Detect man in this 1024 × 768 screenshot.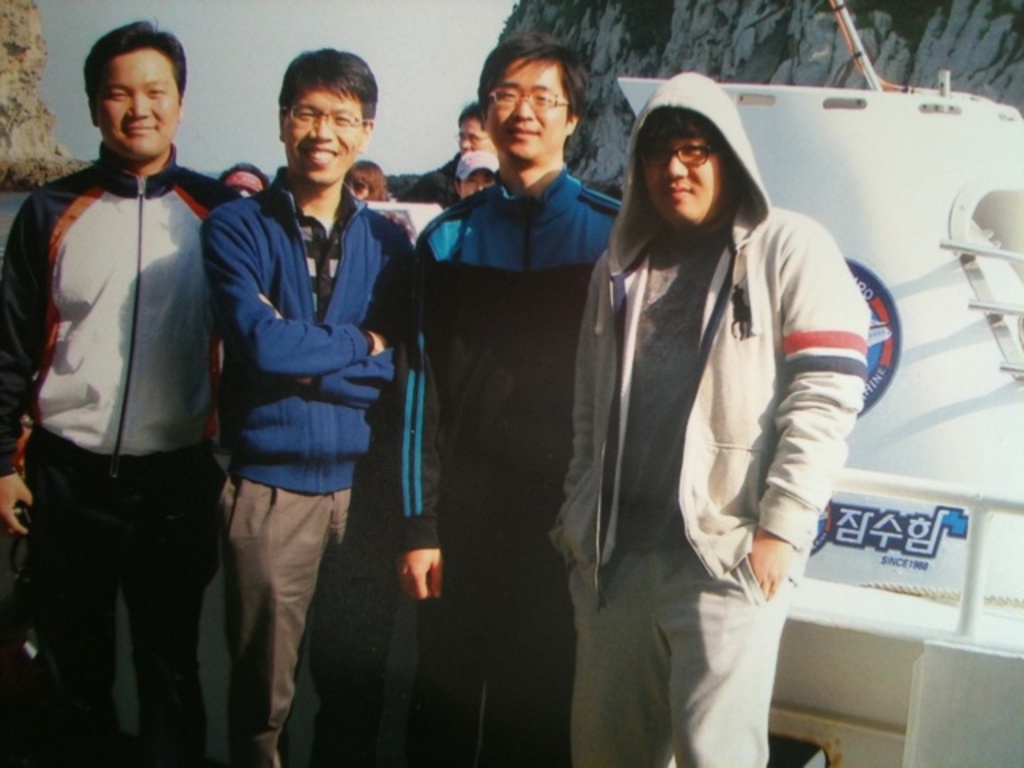
Detection: select_region(453, 96, 501, 155).
